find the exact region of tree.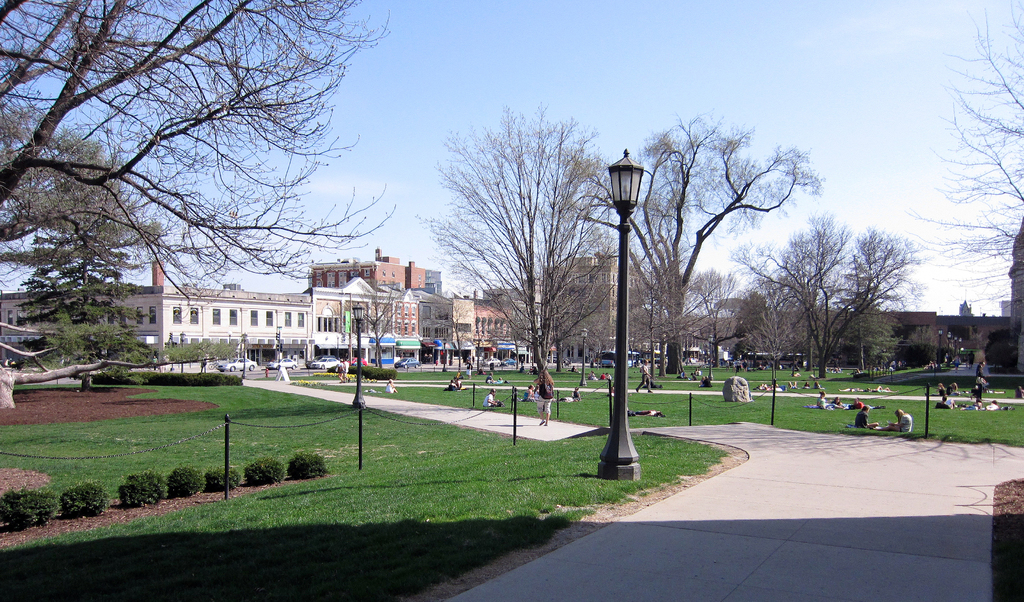
Exact region: box(431, 107, 620, 396).
